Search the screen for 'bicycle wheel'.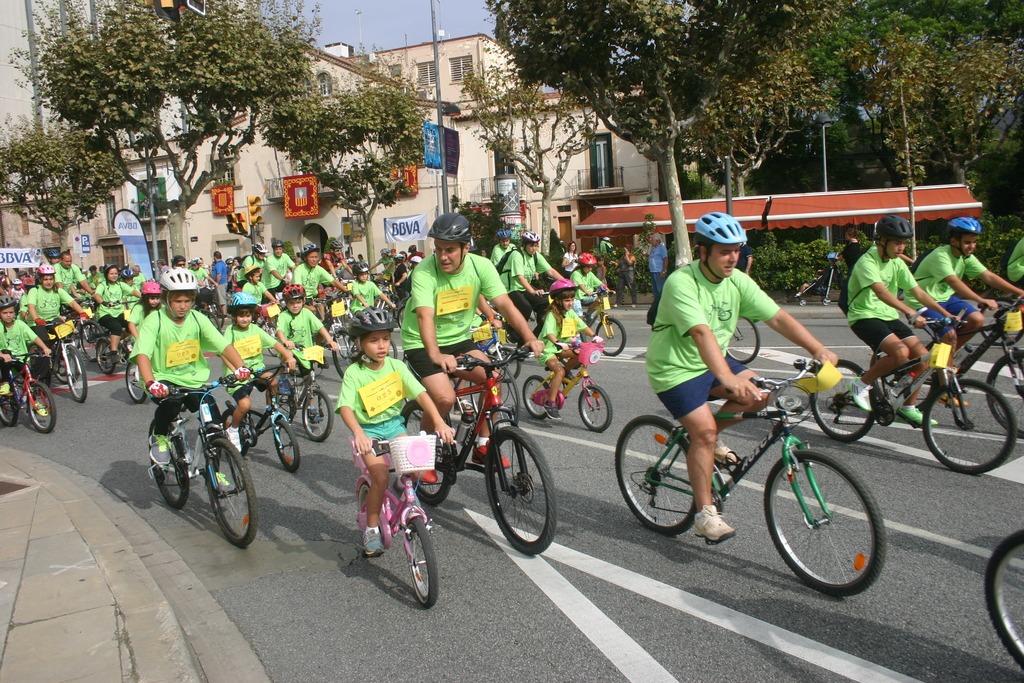
Found at [806, 358, 874, 441].
